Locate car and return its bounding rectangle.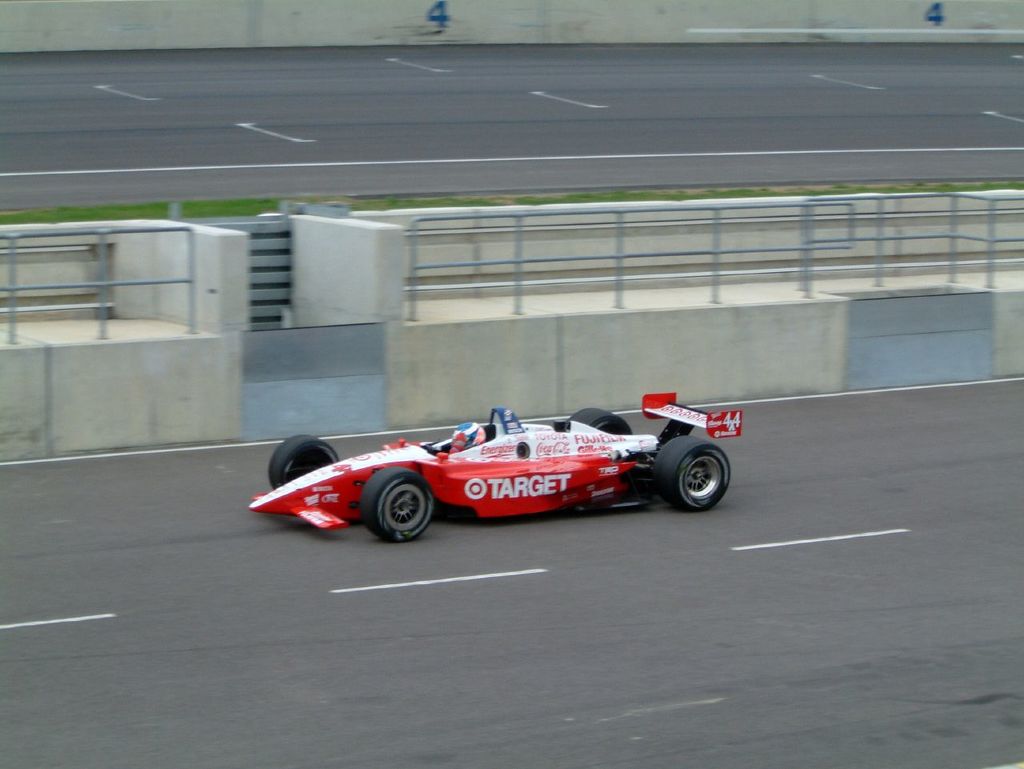
(253, 399, 722, 540).
